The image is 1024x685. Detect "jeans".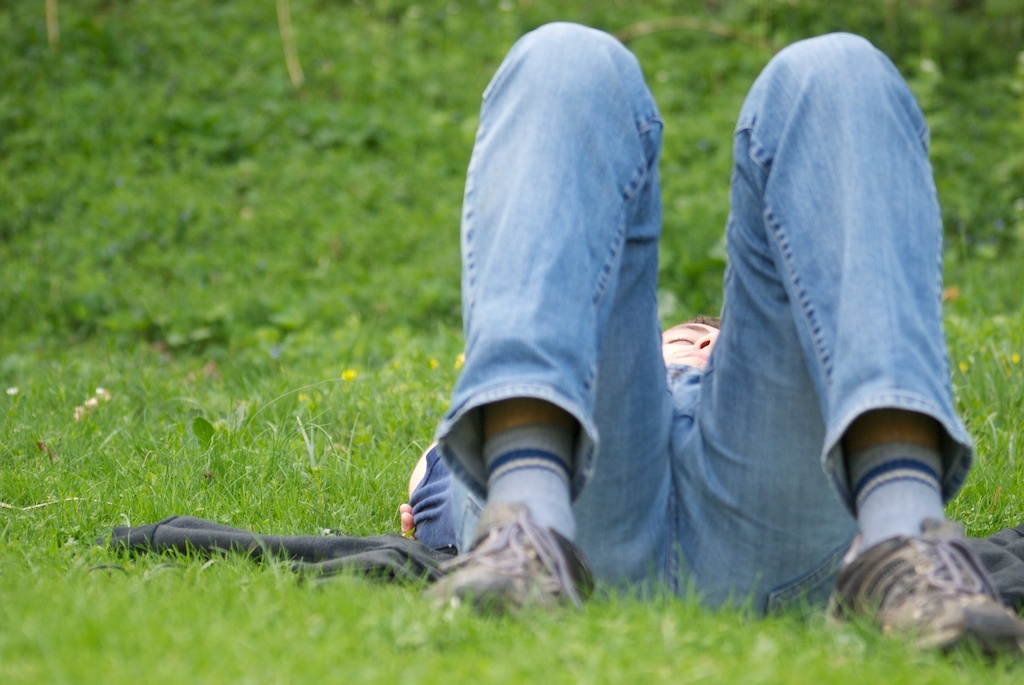
Detection: detection(428, 16, 979, 626).
